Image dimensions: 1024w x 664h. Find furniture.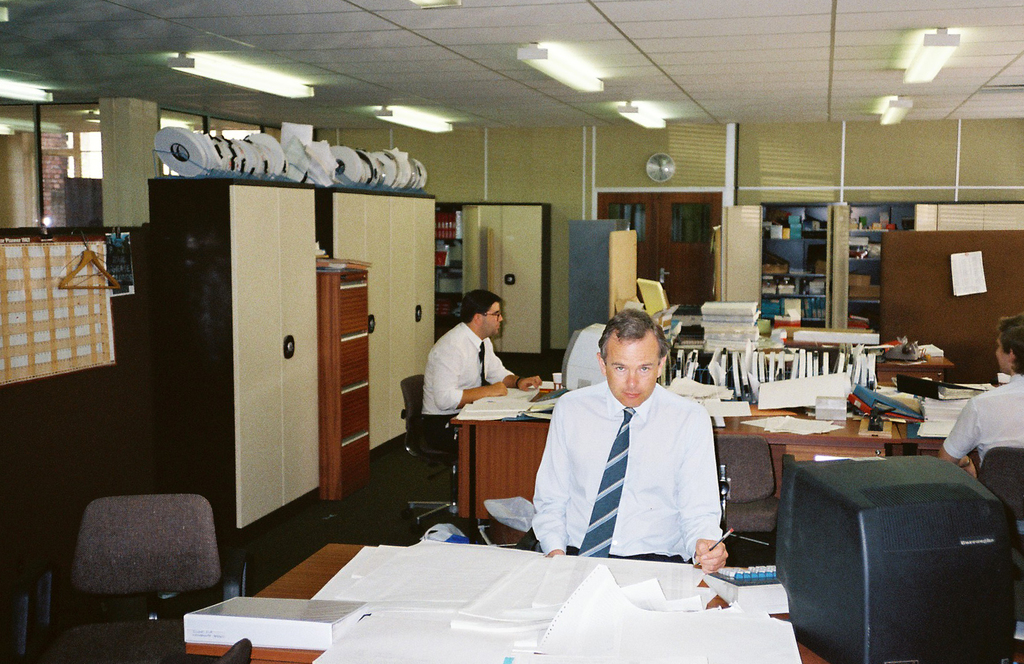
detection(715, 432, 780, 540).
